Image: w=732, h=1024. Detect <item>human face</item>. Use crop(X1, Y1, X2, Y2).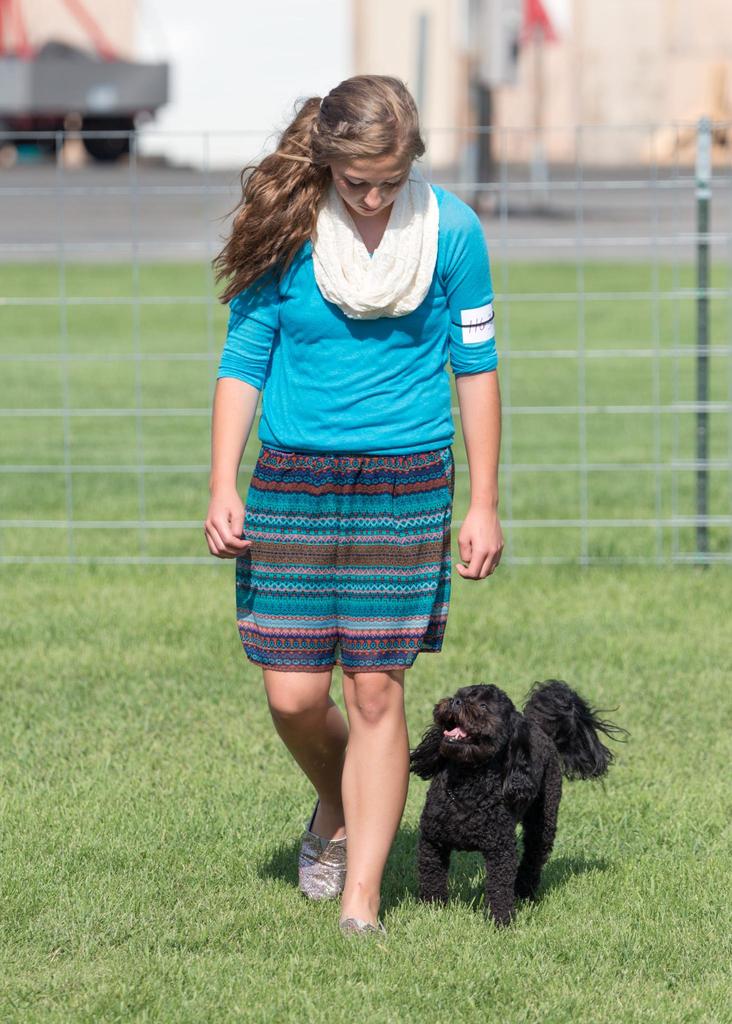
crop(326, 156, 410, 219).
